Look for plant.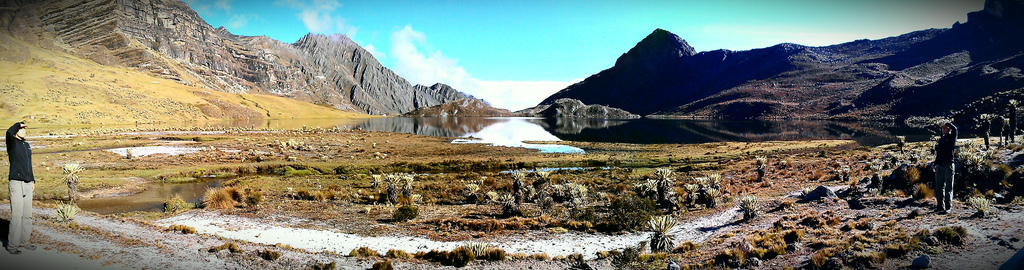
Found: [686,183,697,192].
